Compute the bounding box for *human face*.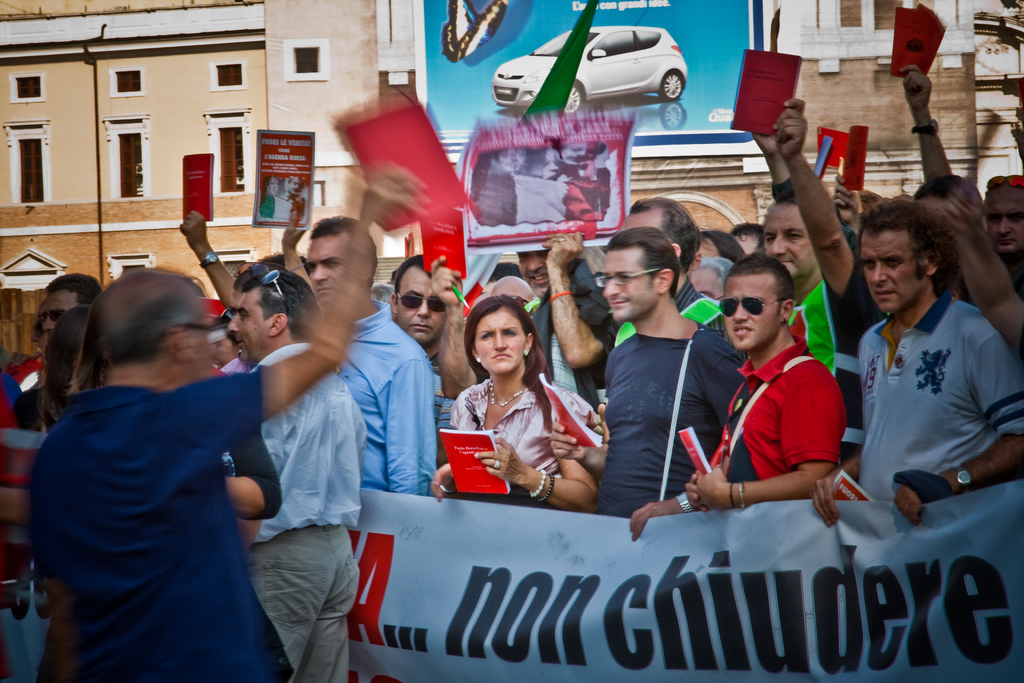
[396, 254, 440, 342].
